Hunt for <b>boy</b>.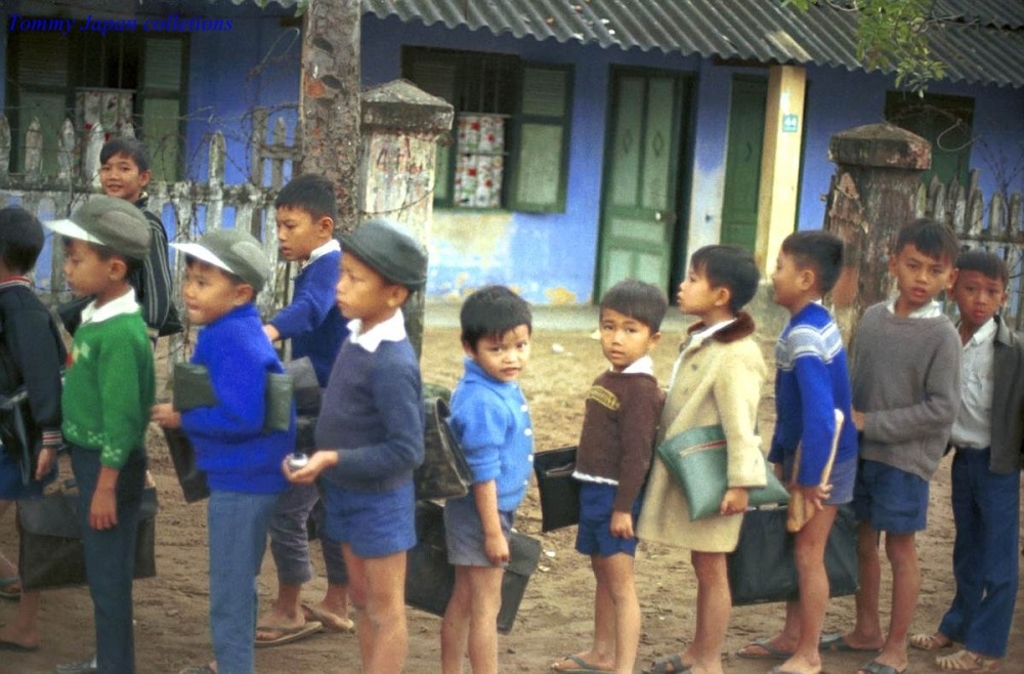
Hunted down at box(635, 246, 767, 673).
